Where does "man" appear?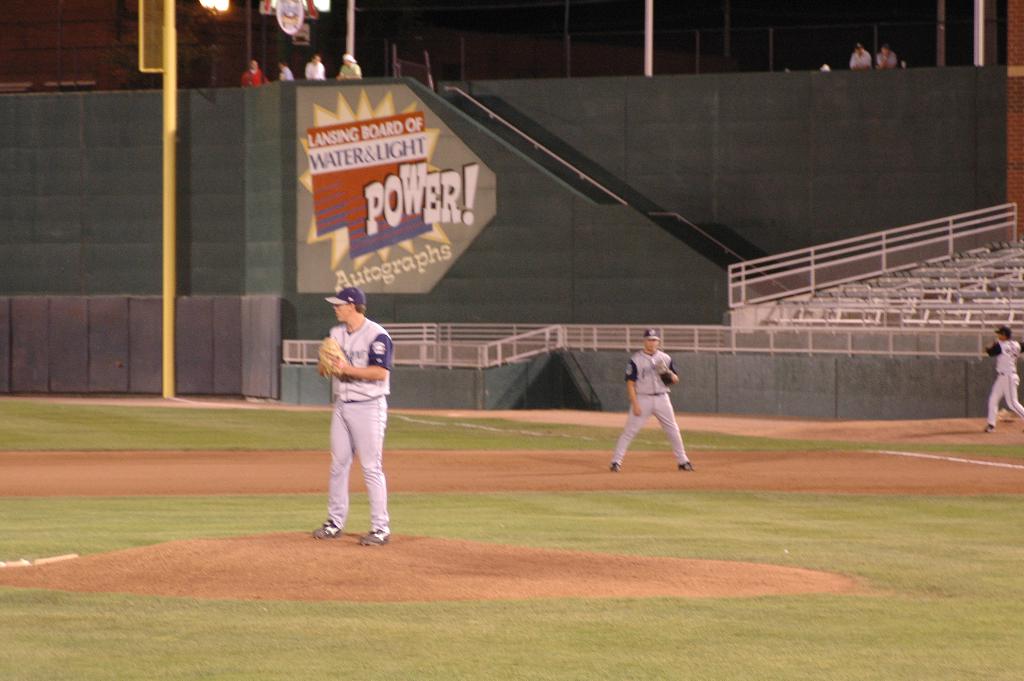
Appears at detection(280, 62, 298, 83).
